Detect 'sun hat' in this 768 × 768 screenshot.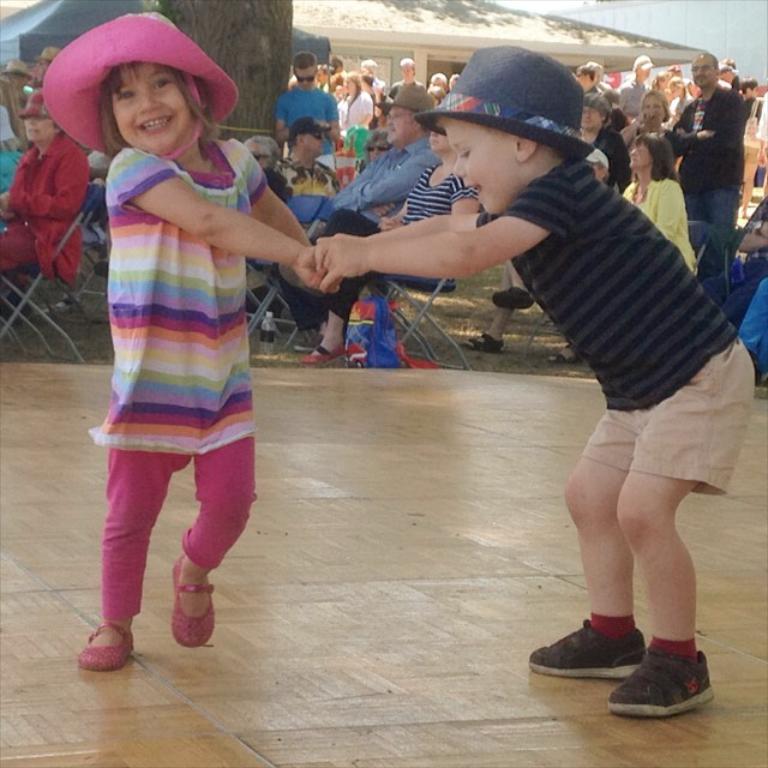
Detection: rect(0, 59, 38, 79).
